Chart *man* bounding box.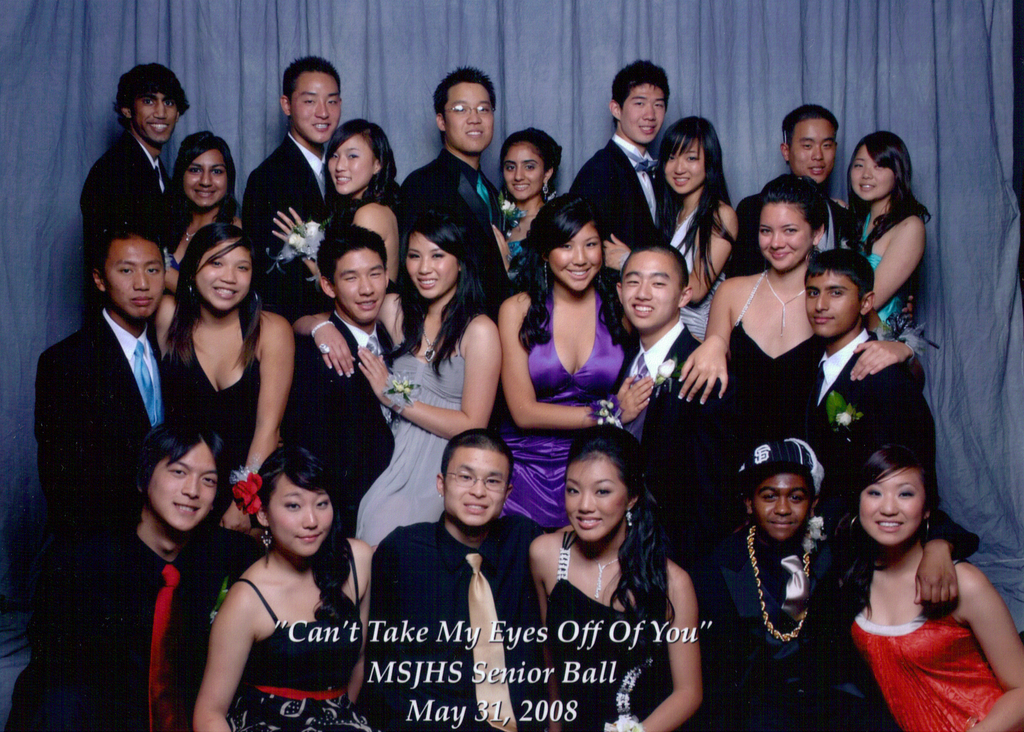
Charted: 570/55/675/254.
